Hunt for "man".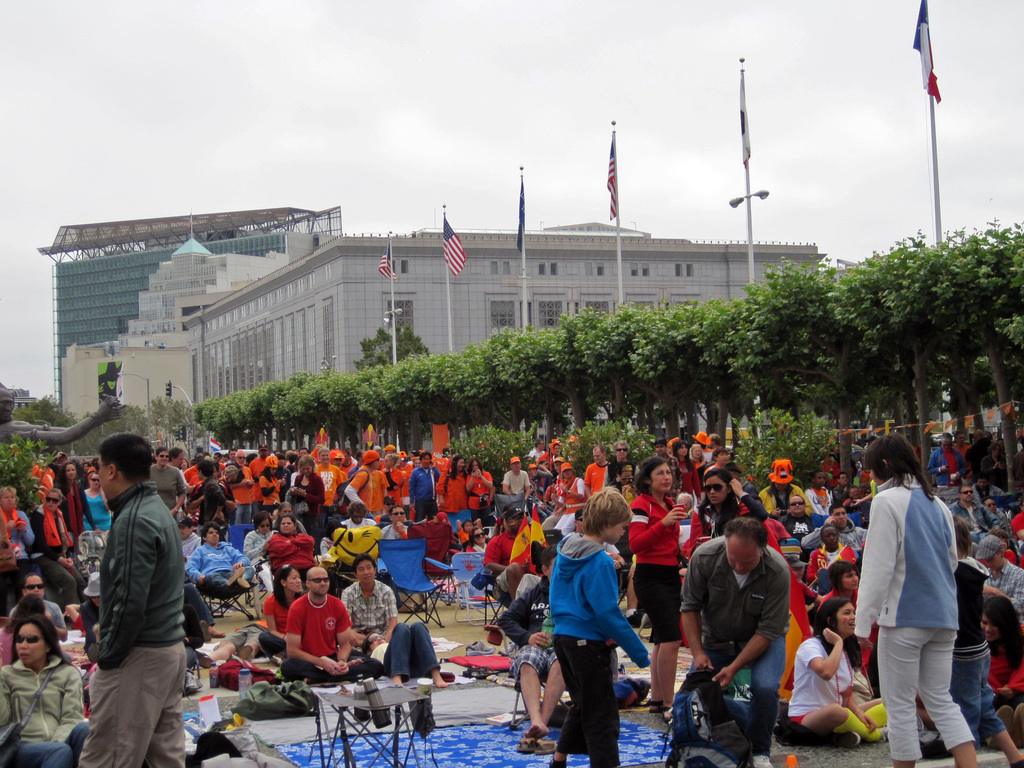
Hunted down at crop(833, 474, 856, 499).
